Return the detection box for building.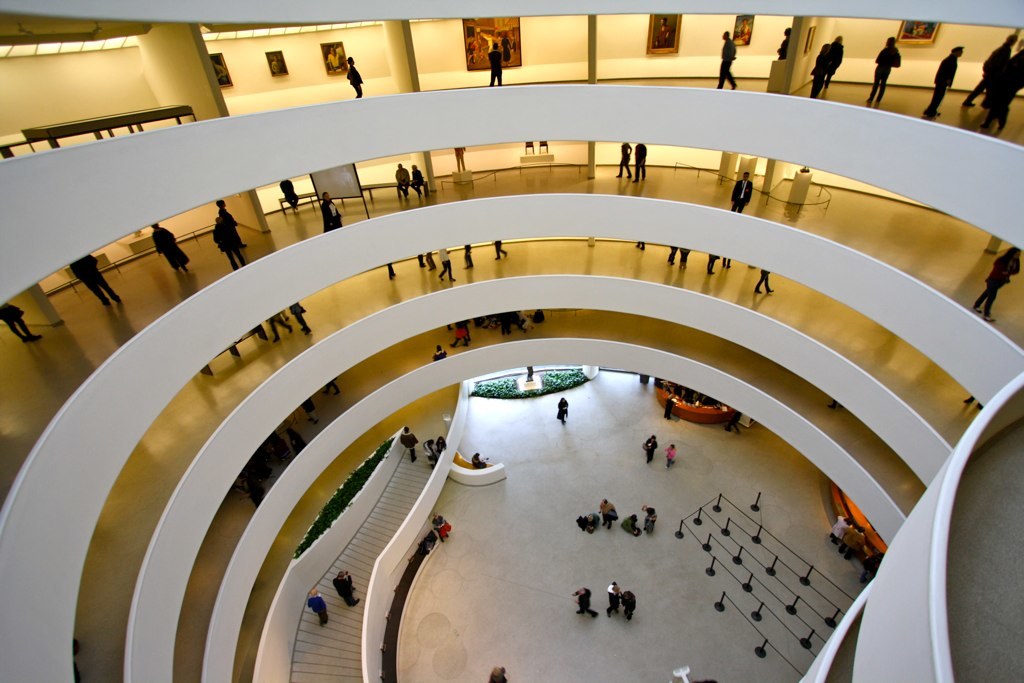
x1=0 y1=11 x2=1023 y2=682.
